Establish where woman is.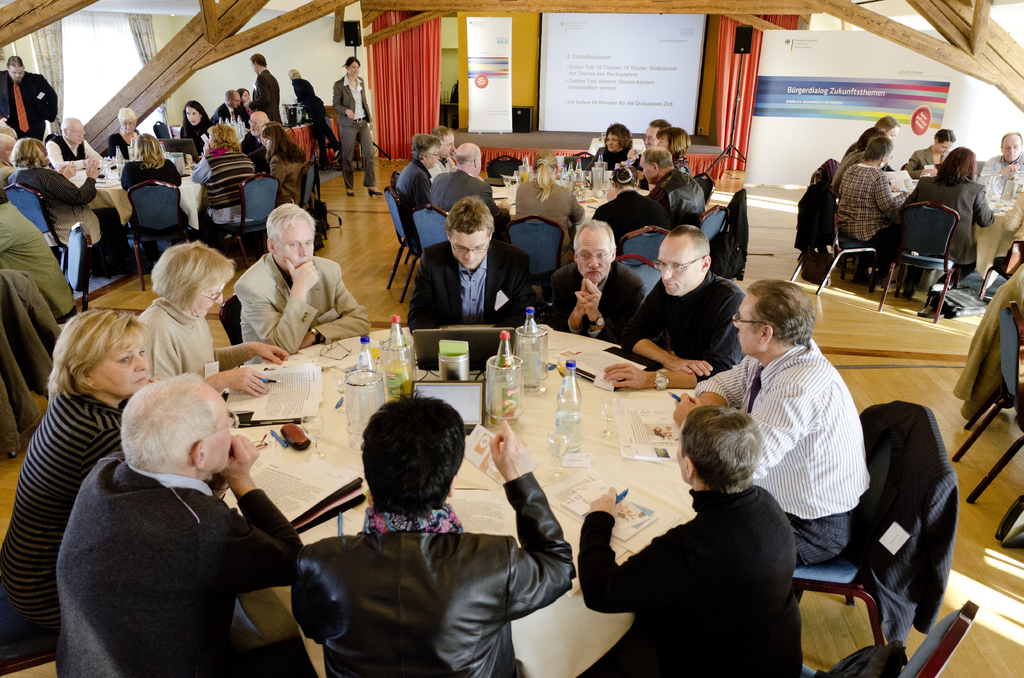
Established at region(189, 123, 259, 234).
